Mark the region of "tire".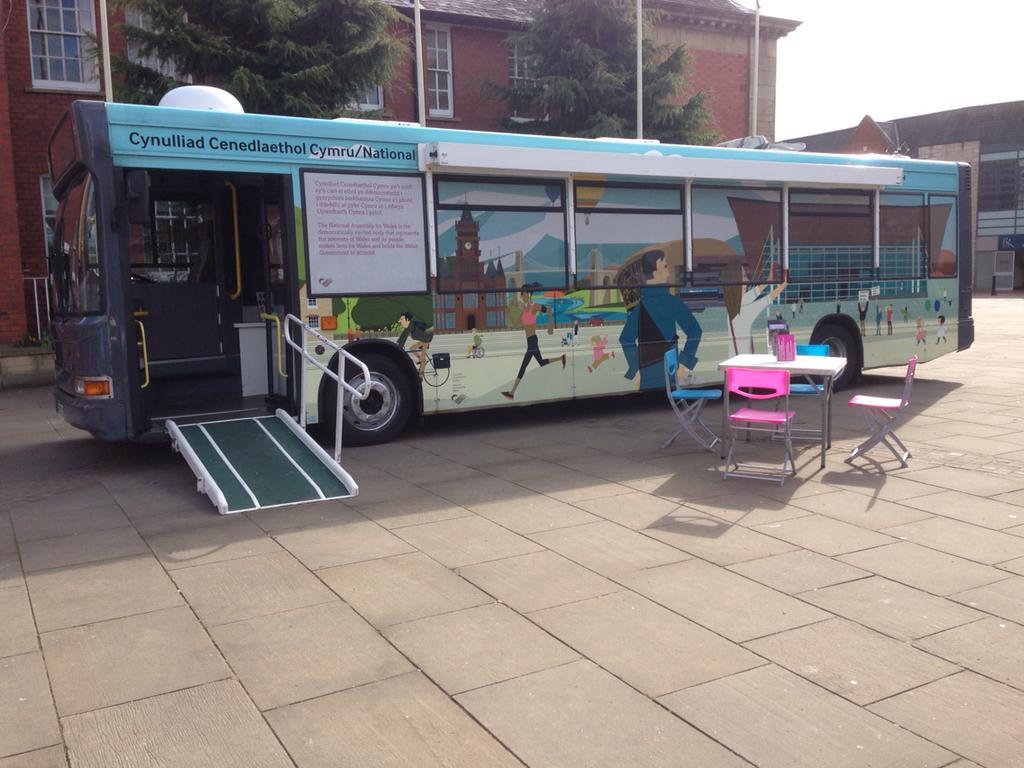
Region: <box>423,358,450,388</box>.
